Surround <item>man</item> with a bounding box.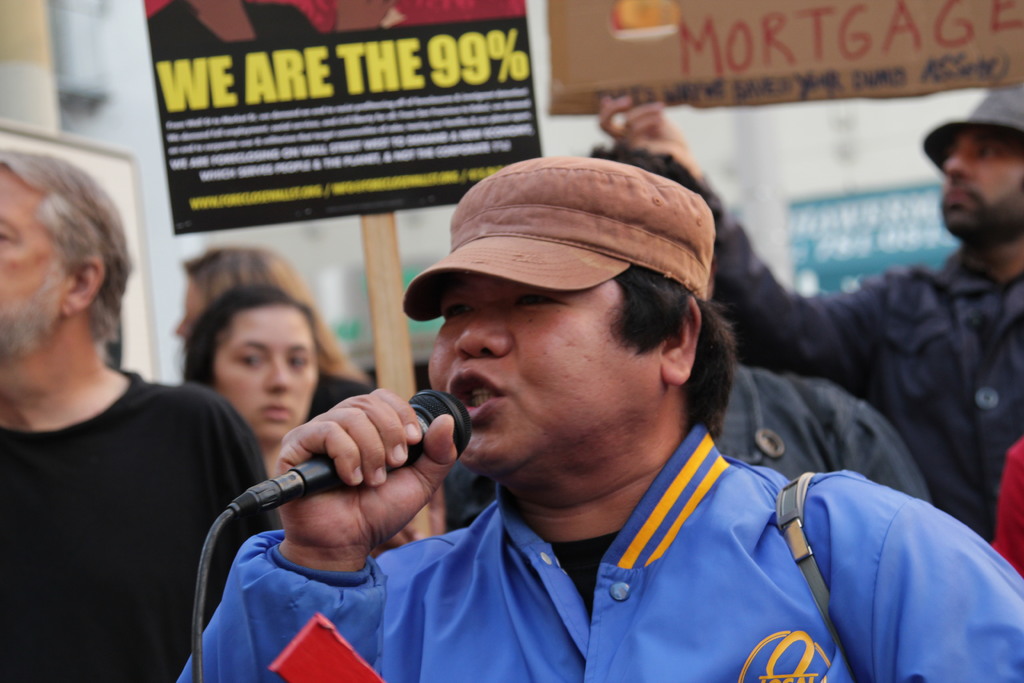
bbox=(596, 92, 1023, 543).
